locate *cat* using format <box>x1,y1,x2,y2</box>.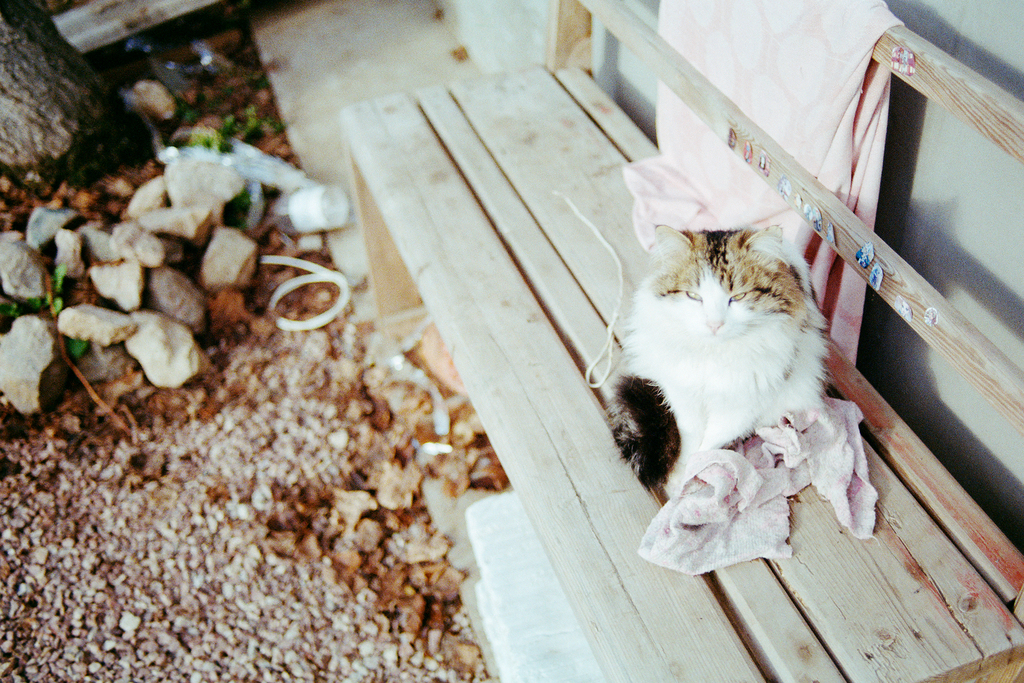
<box>604,207,846,497</box>.
